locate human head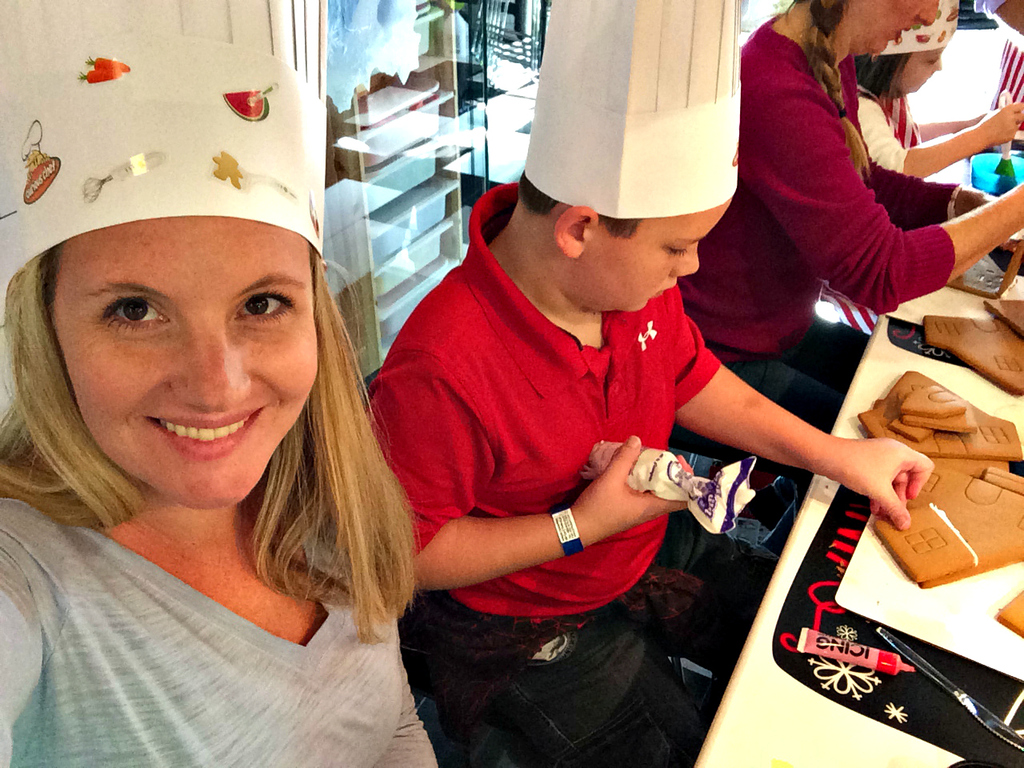
[left=523, top=143, right=730, bottom=309]
